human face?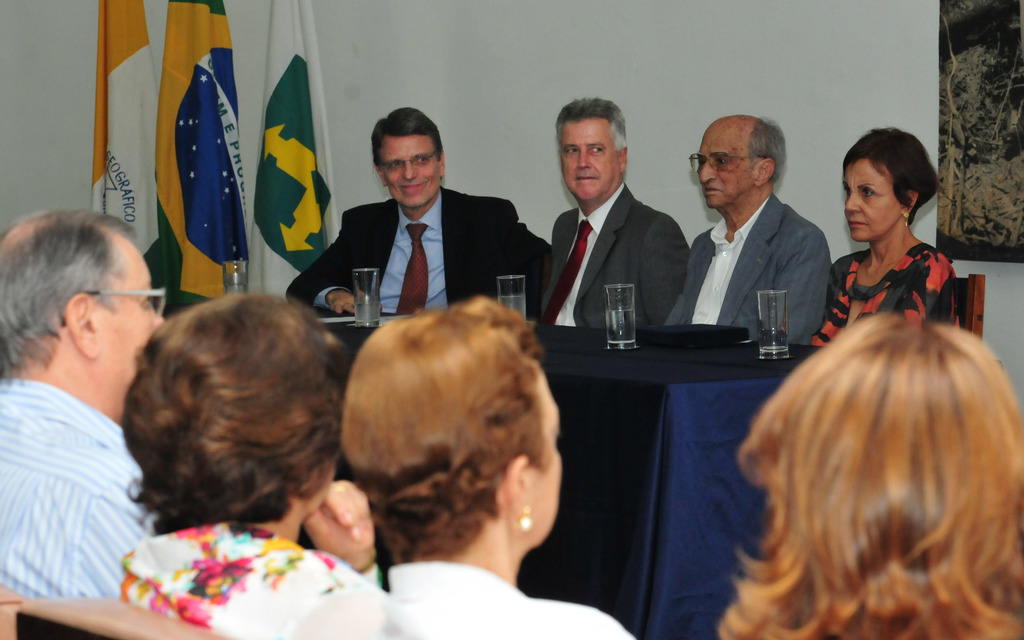
698 124 753 209
